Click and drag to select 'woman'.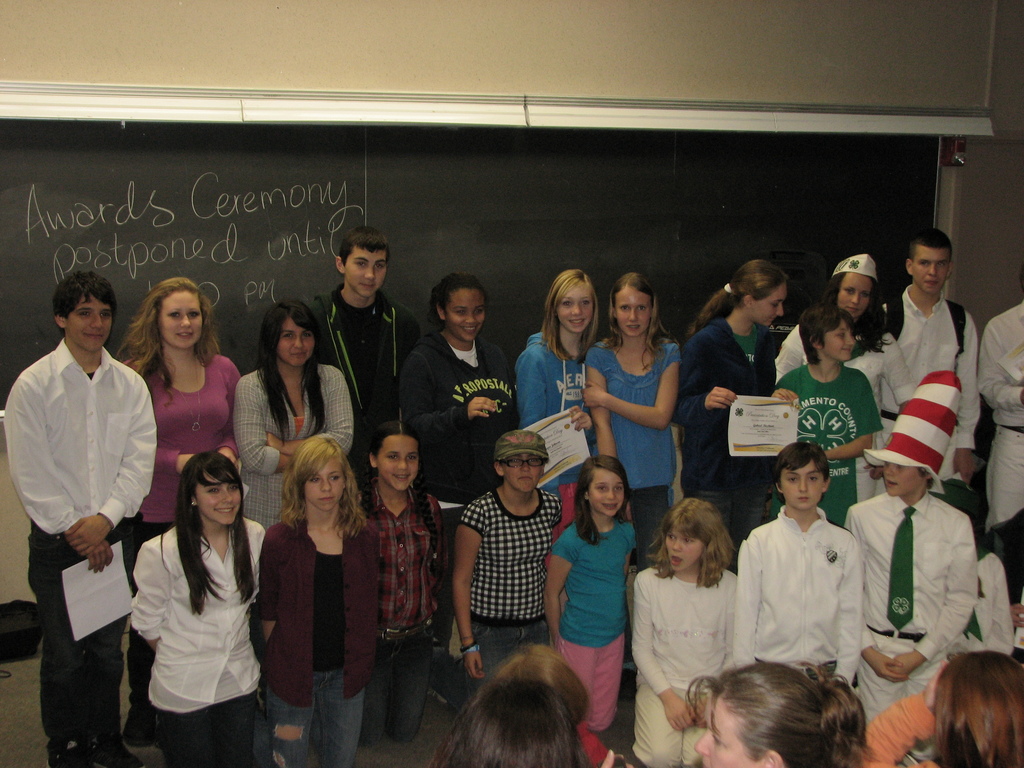
Selection: x1=116, y1=276, x2=243, y2=749.
